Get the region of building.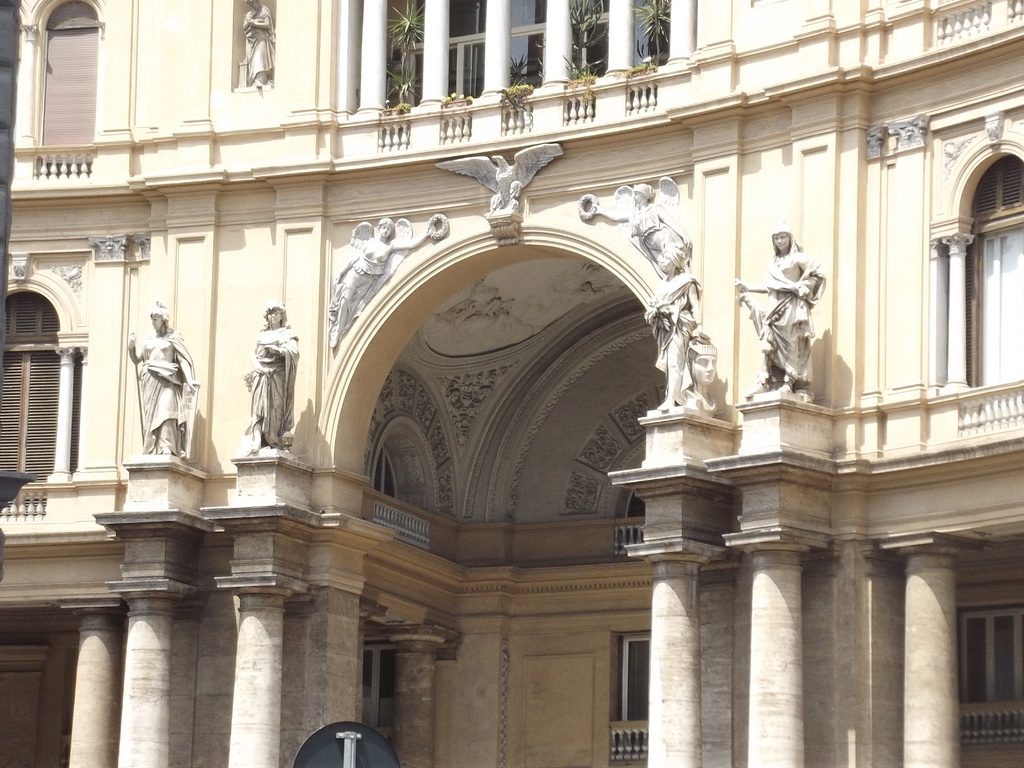
box(0, 0, 1023, 767).
